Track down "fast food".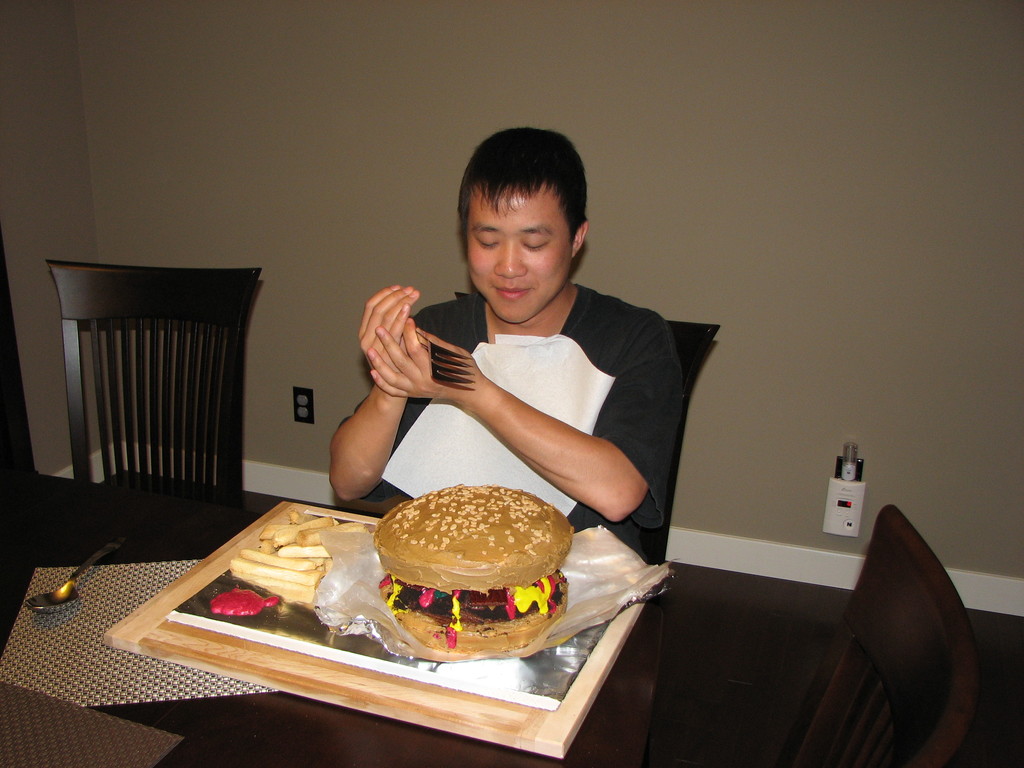
Tracked to (left=259, top=524, right=280, bottom=539).
